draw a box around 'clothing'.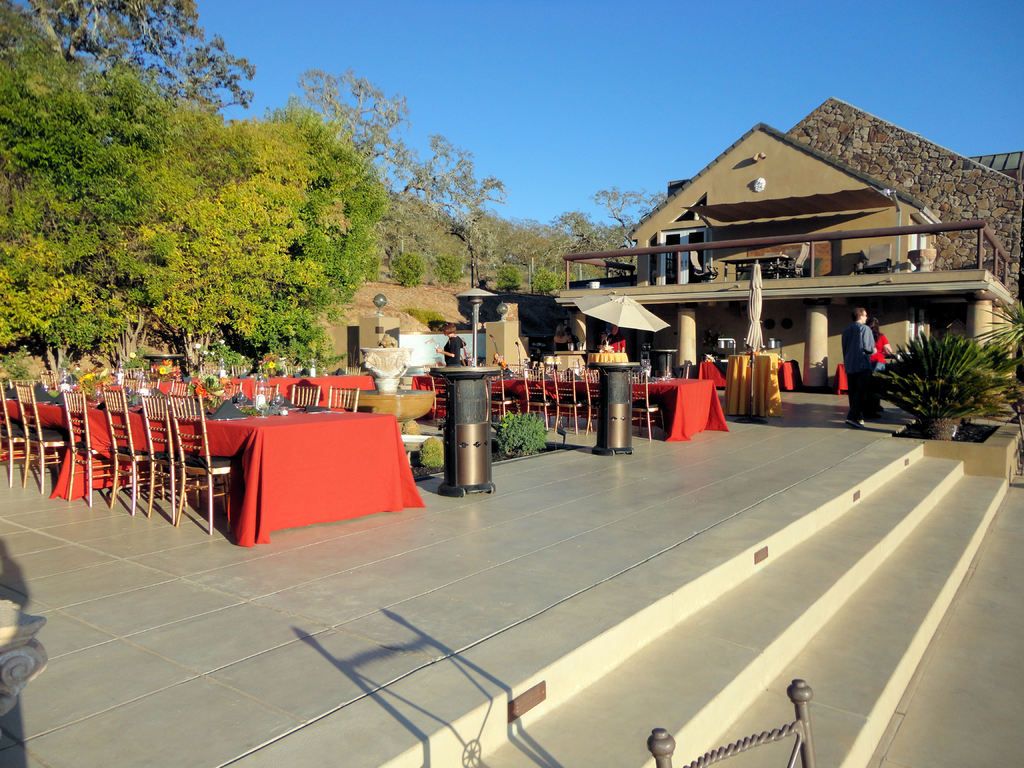
pyautogui.locateOnScreen(568, 333, 582, 351).
